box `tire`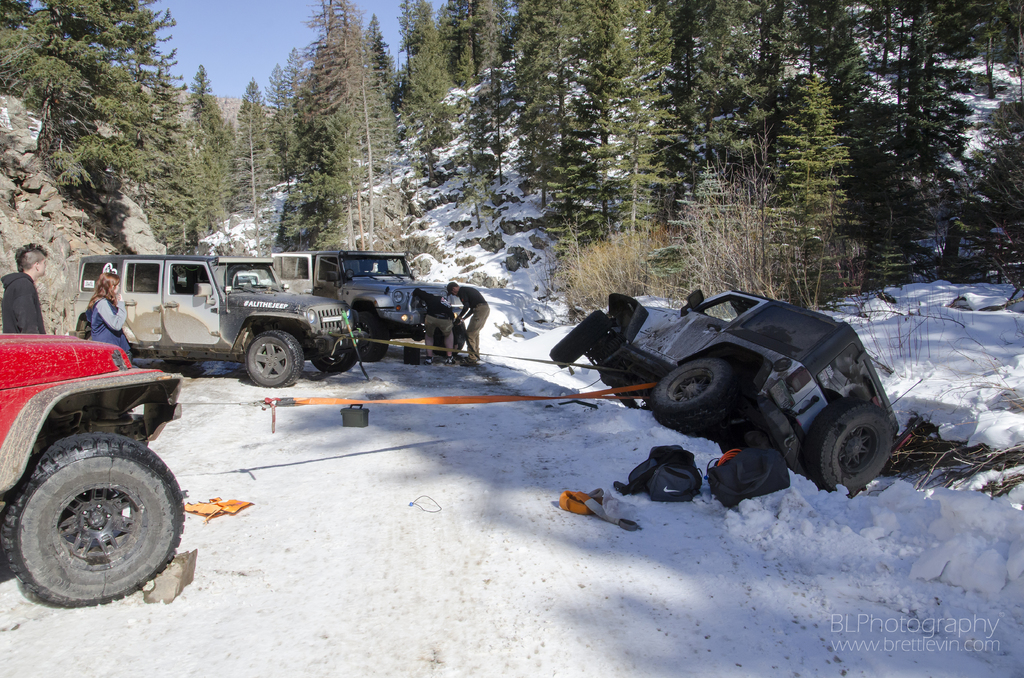
[left=547, top=310, right=612, bottom=370]
